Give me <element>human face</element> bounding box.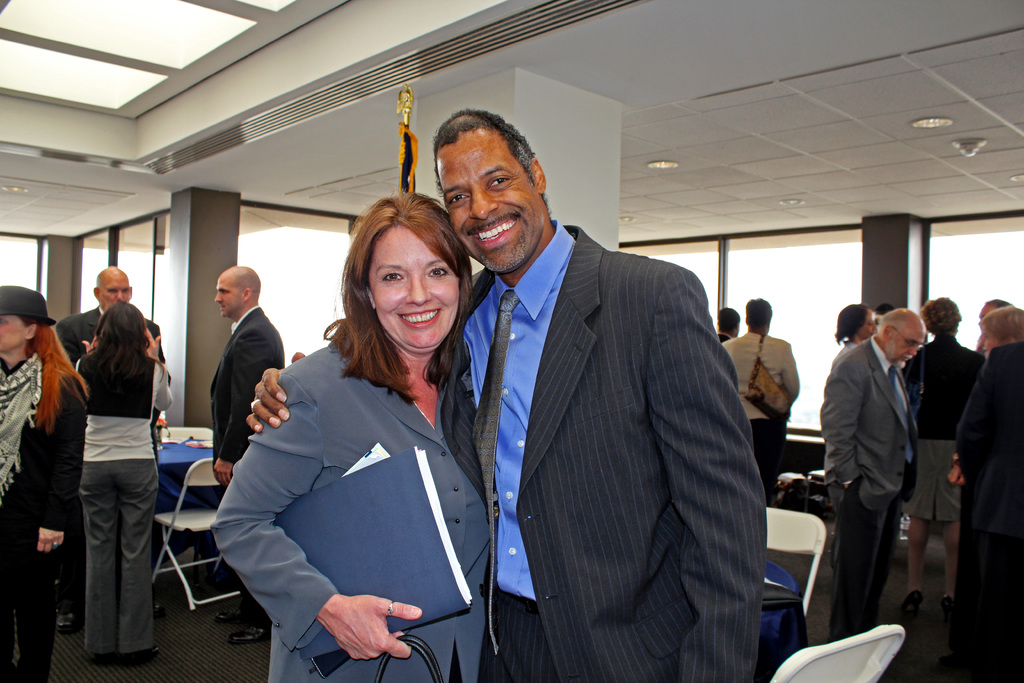
[x1=0, y1=313, x2=27, y2=352].
